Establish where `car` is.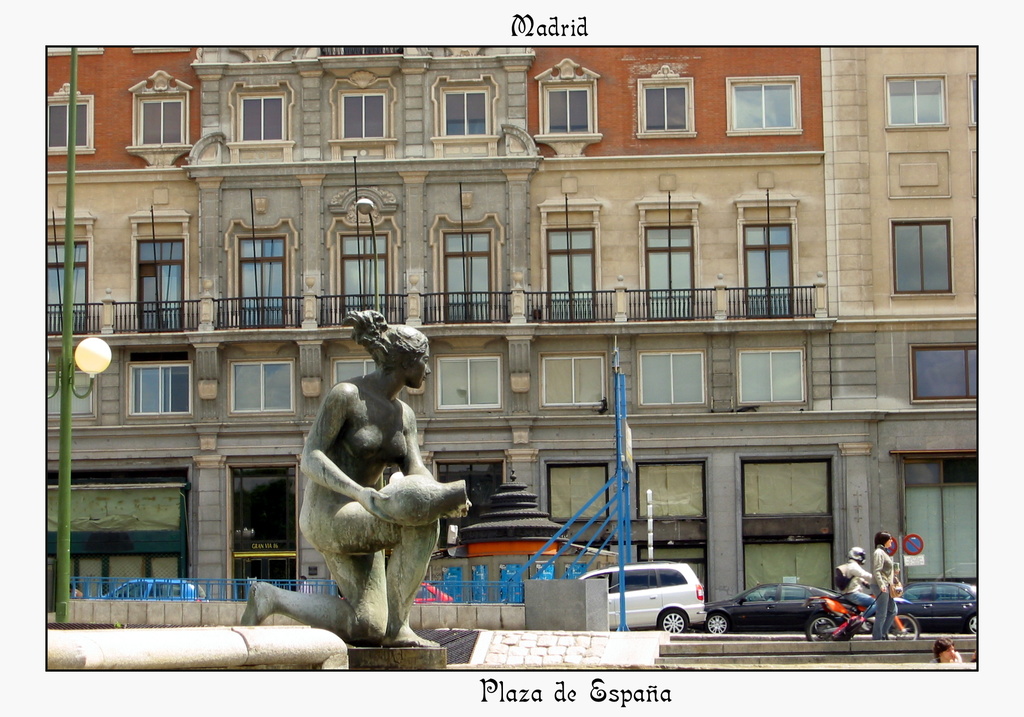
Established at <region>94, 576, 214, 605</region>.
